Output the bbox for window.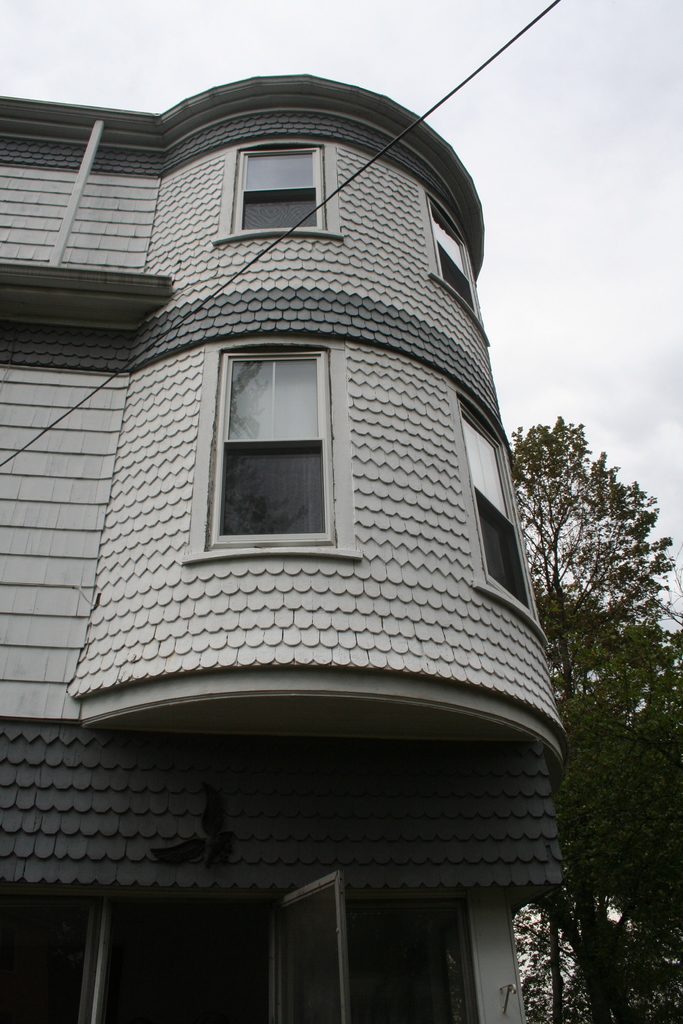
213, 142, 348, 244.
